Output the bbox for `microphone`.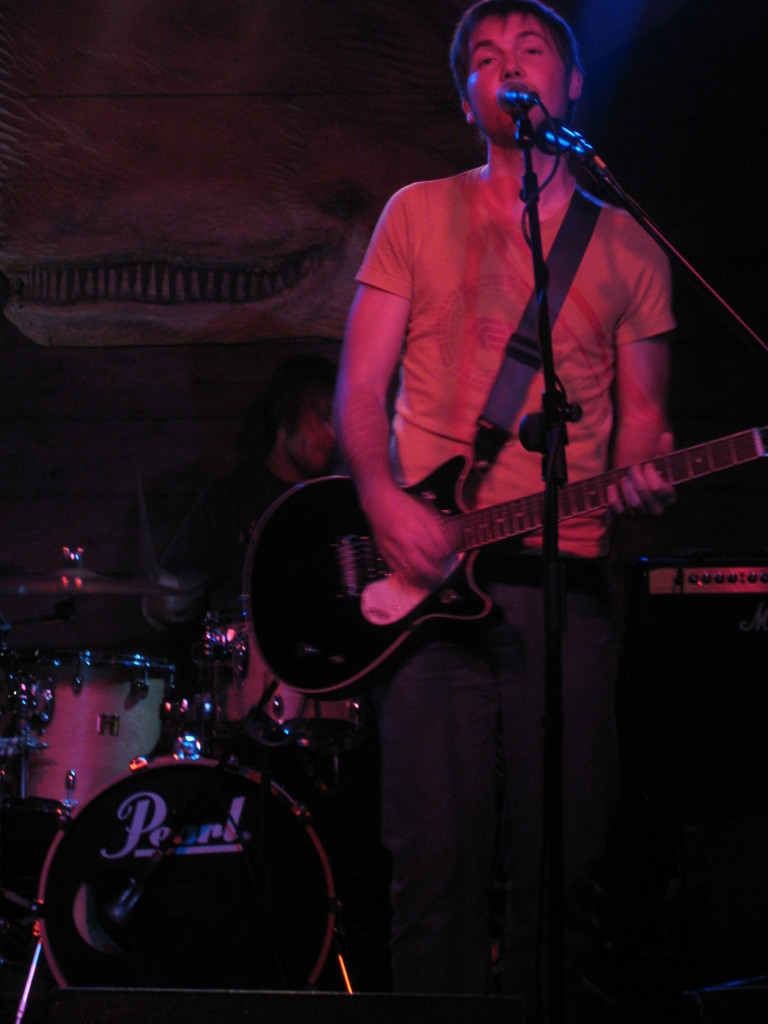
pyautogui.locateOnScreen(493, 76, 537, 117).
